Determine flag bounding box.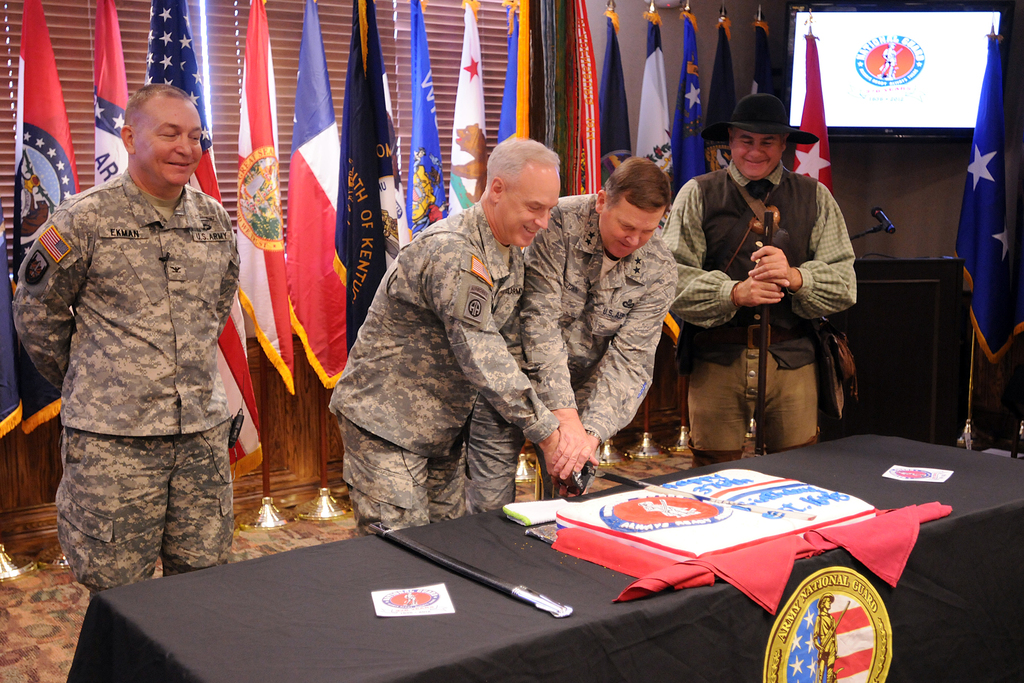
Determined: l=97, t=8, r=134, b=185.
